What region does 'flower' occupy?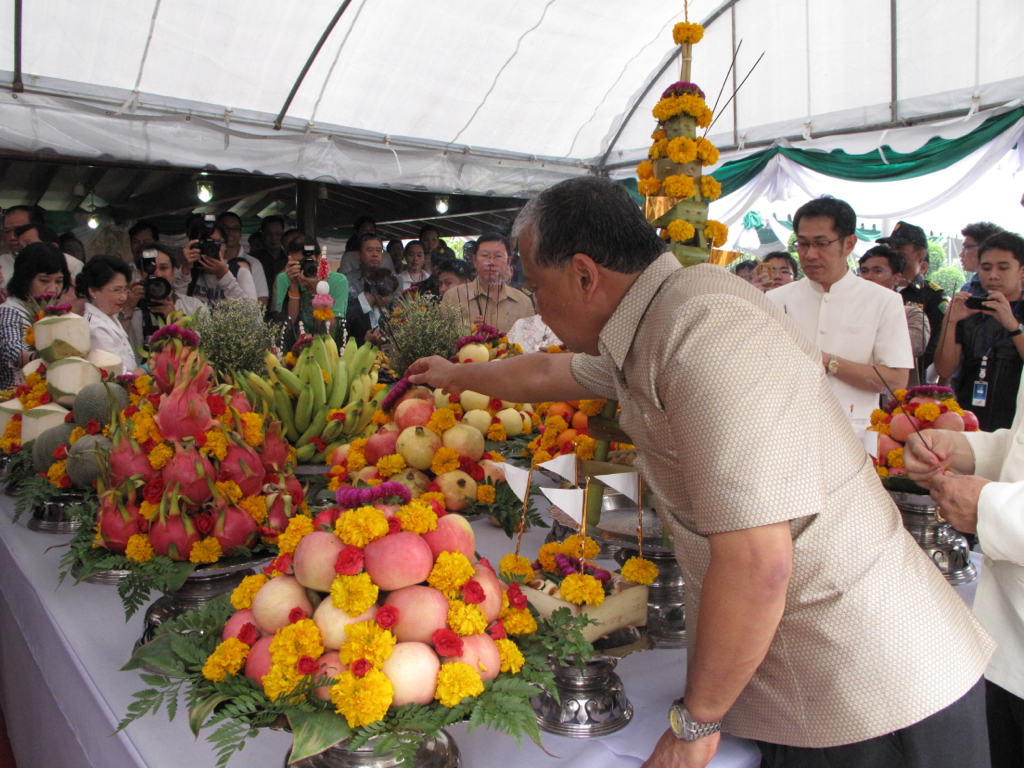
pyautogui.locateOnScreen(228, 576, 265, 607).
